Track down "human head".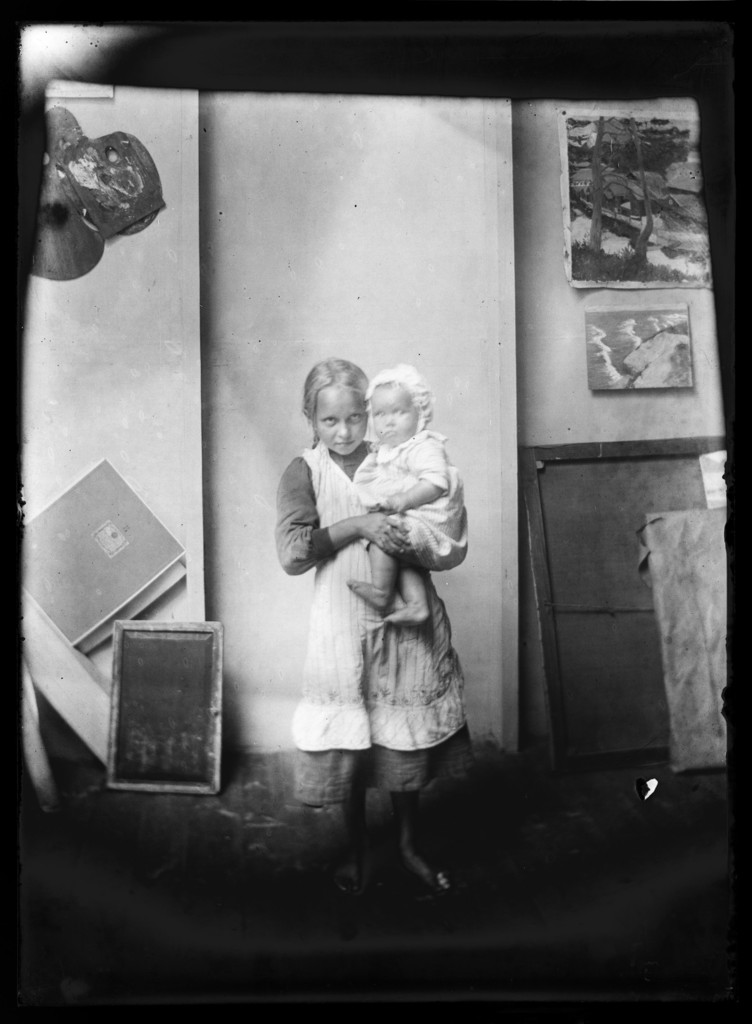
Tracked to bbox(359, 360, 437, 449).
